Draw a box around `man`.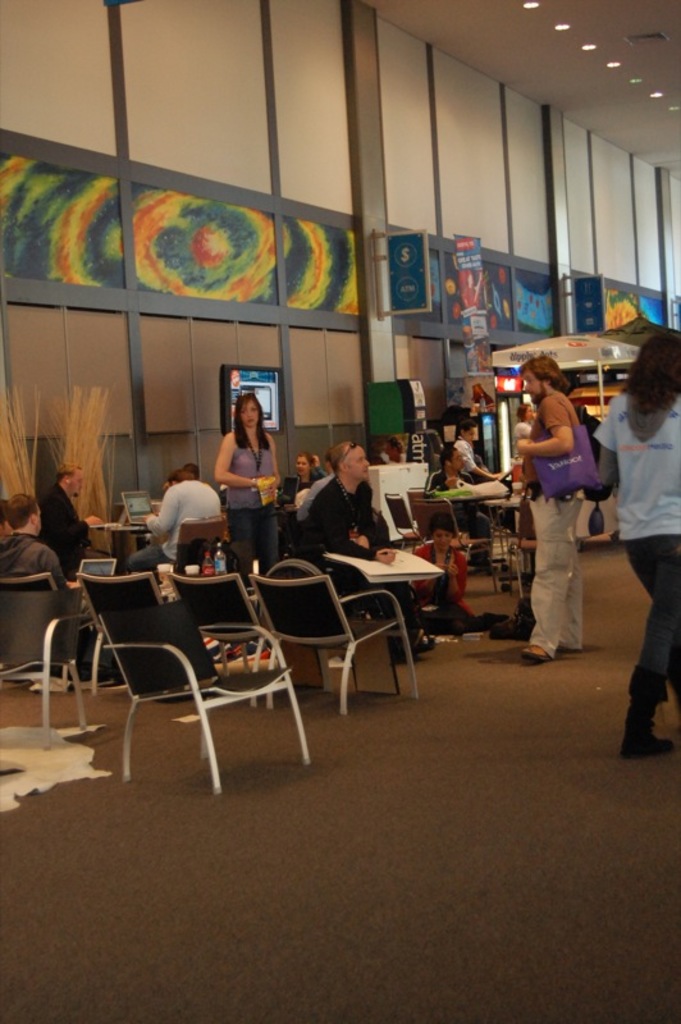
pyautogui.locateOnScreen(513, 356, 618, 655).
